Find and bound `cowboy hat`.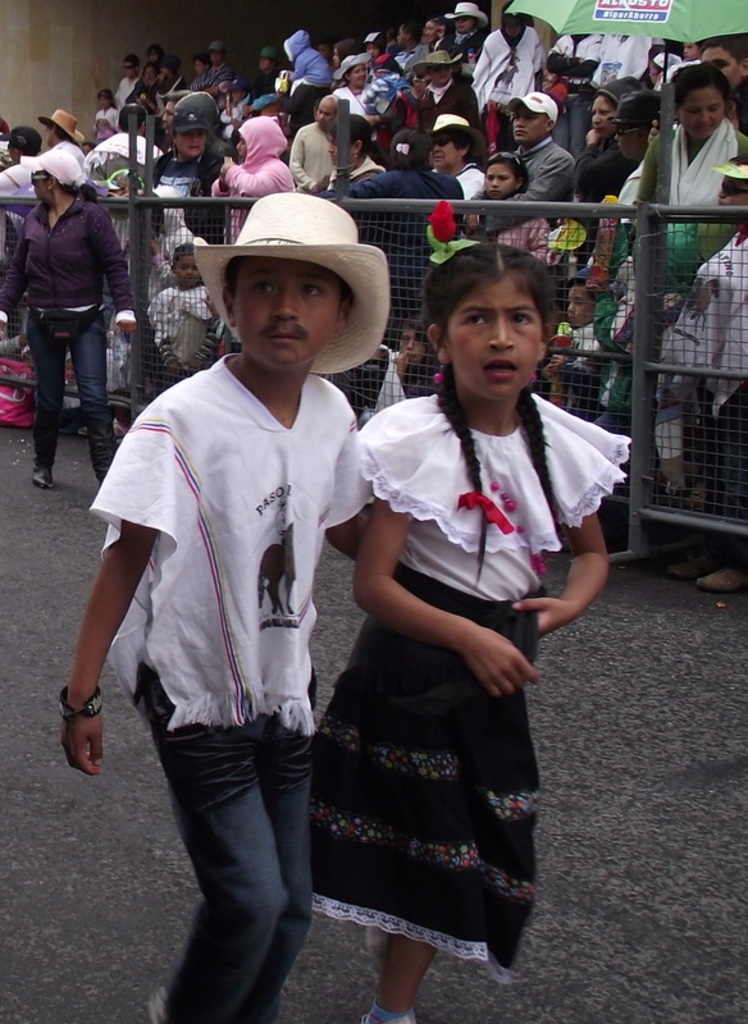
Bound: box(410, 50, 464, 73).
